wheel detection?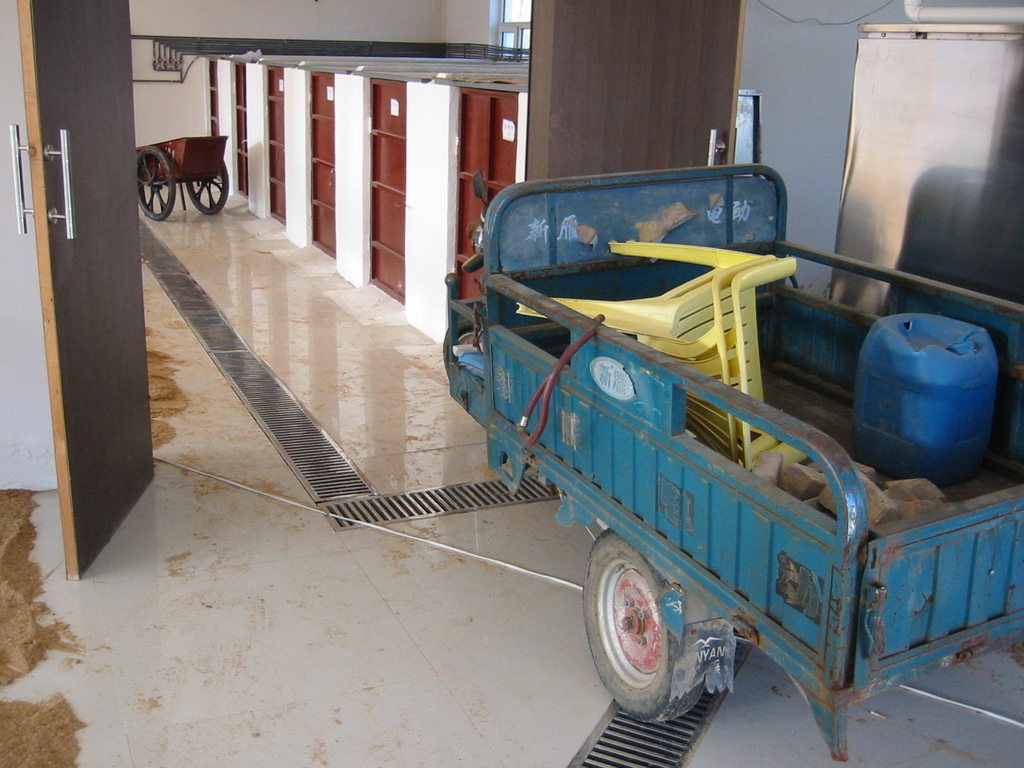
box(181, 166, 232, 210)
